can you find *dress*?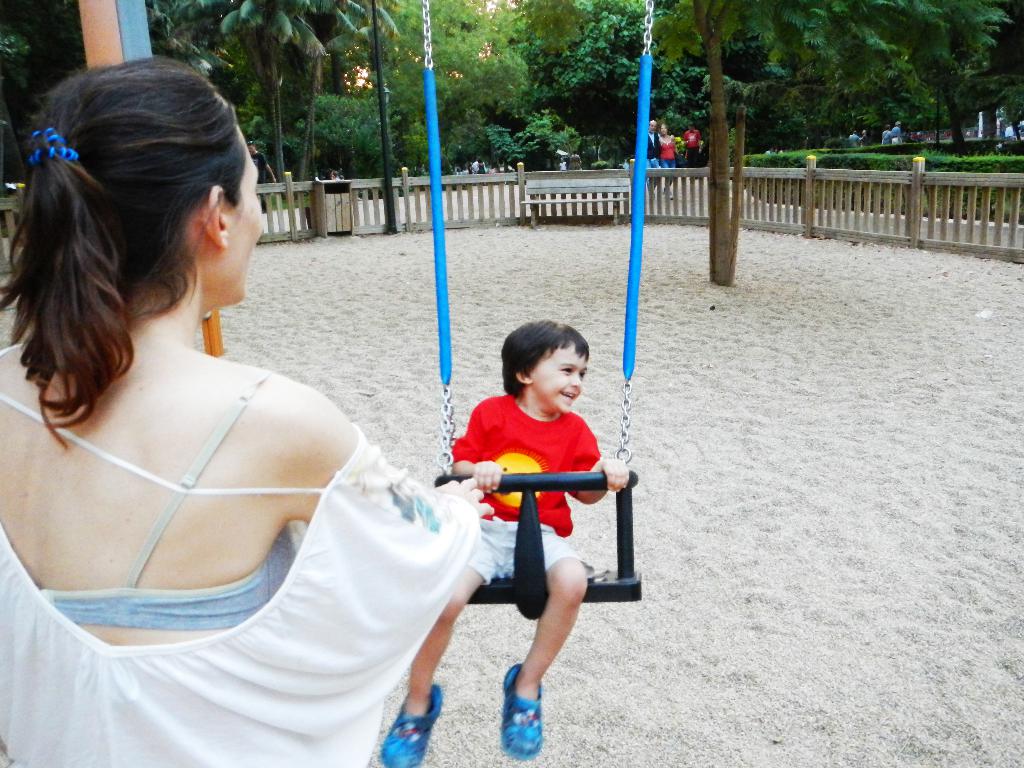
Yes, bounding box: (0,341,485,767).
